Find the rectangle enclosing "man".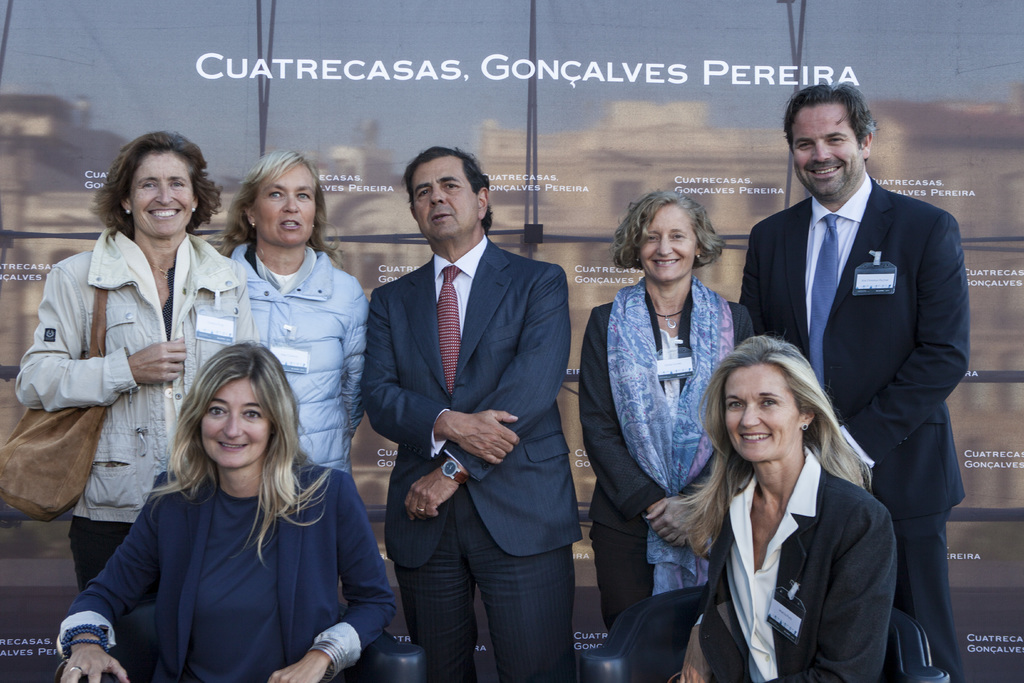
bbox(362, 148, 586, 681).
